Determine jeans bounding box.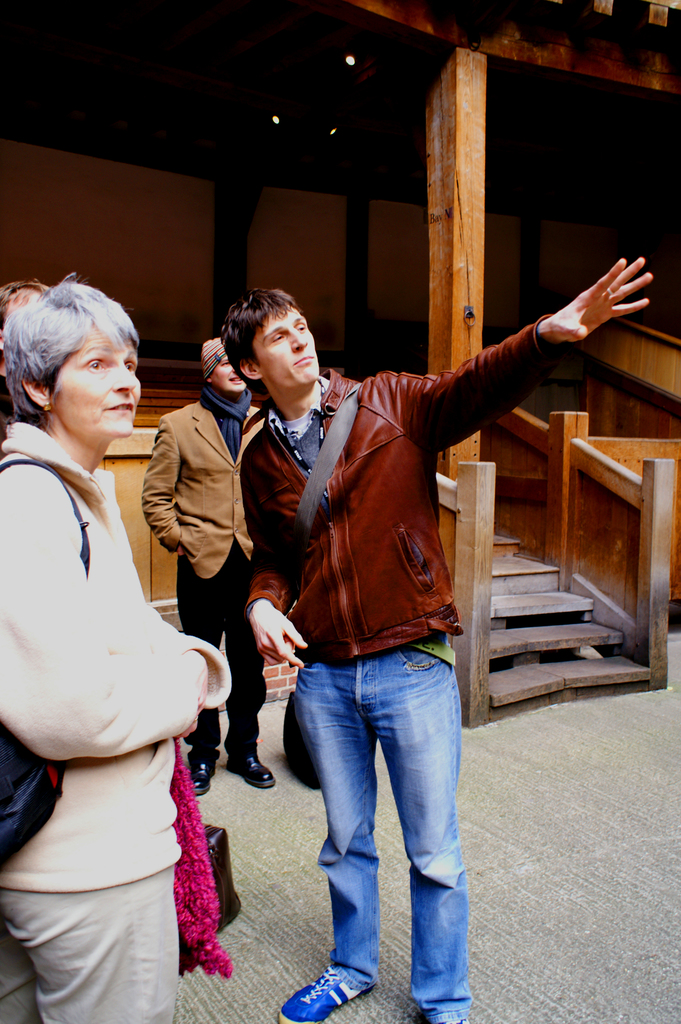
Determined: pyautogui.locateOnScreen(3, 863, 187, 1023).
